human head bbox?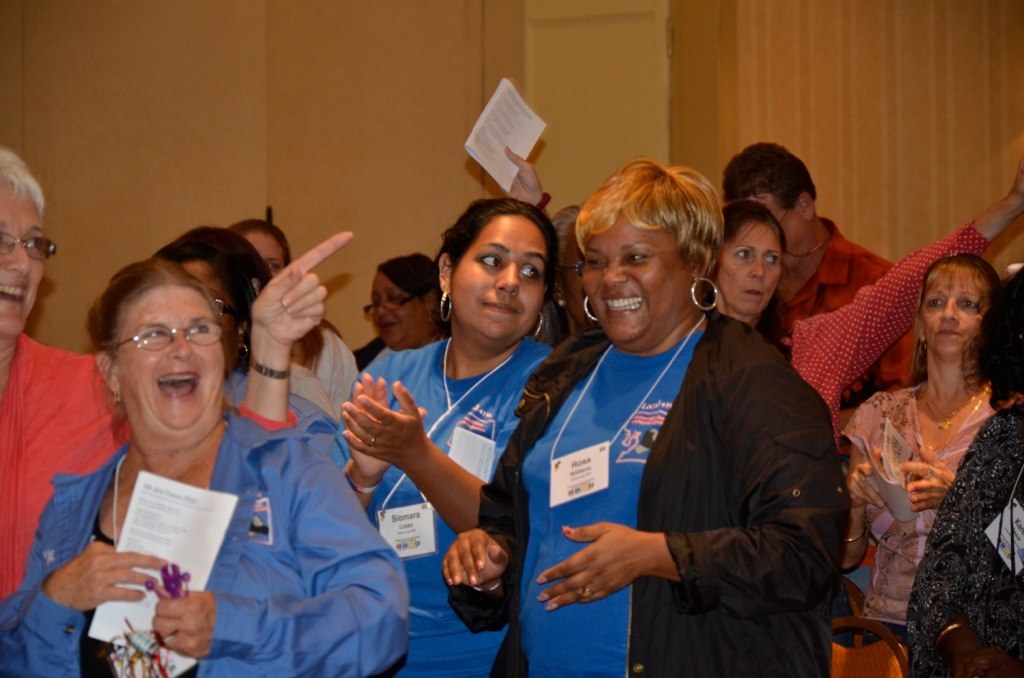
580:162:719:348
